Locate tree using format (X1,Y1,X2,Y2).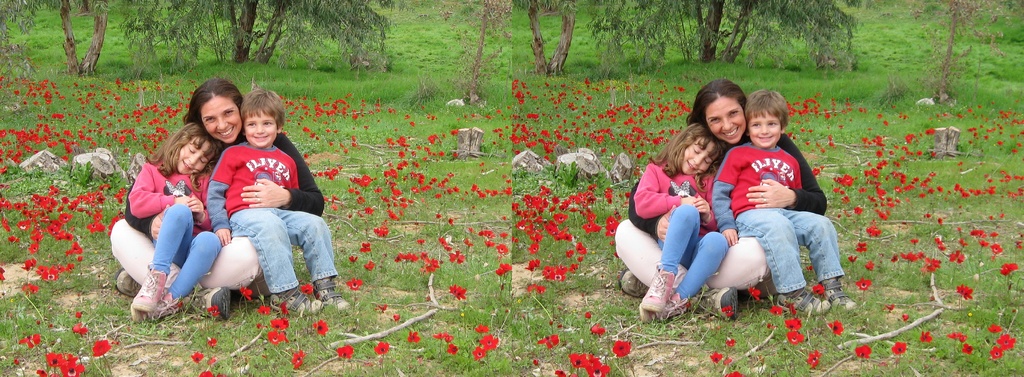
(895,0,1023,112).
